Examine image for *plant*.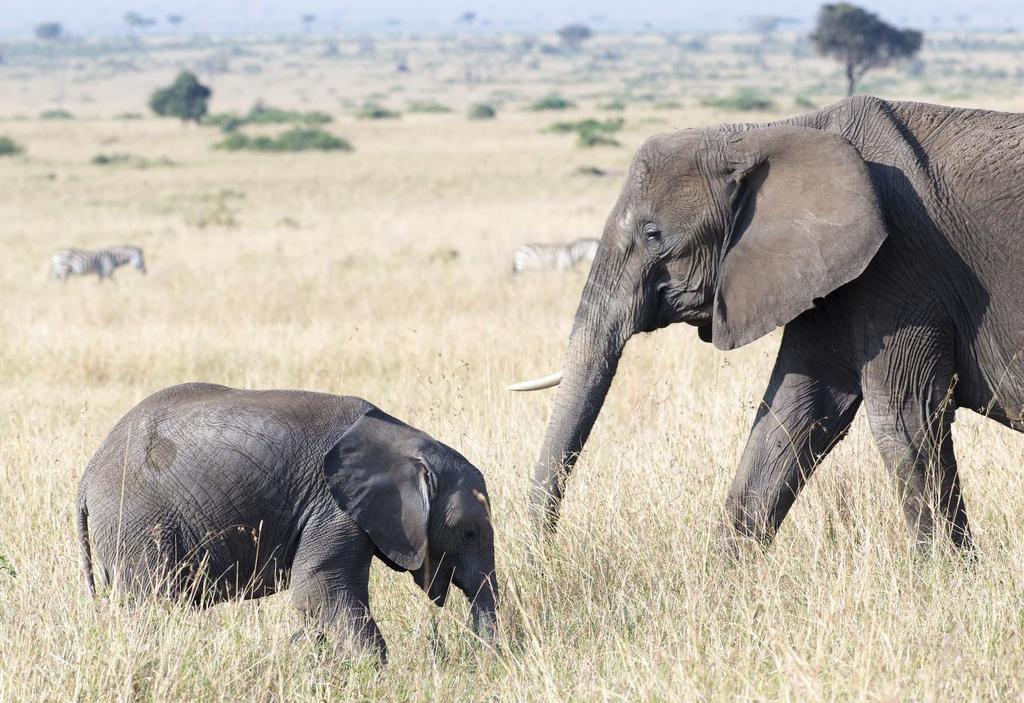
Examination result: select_region(212, 124, 352, 149).
